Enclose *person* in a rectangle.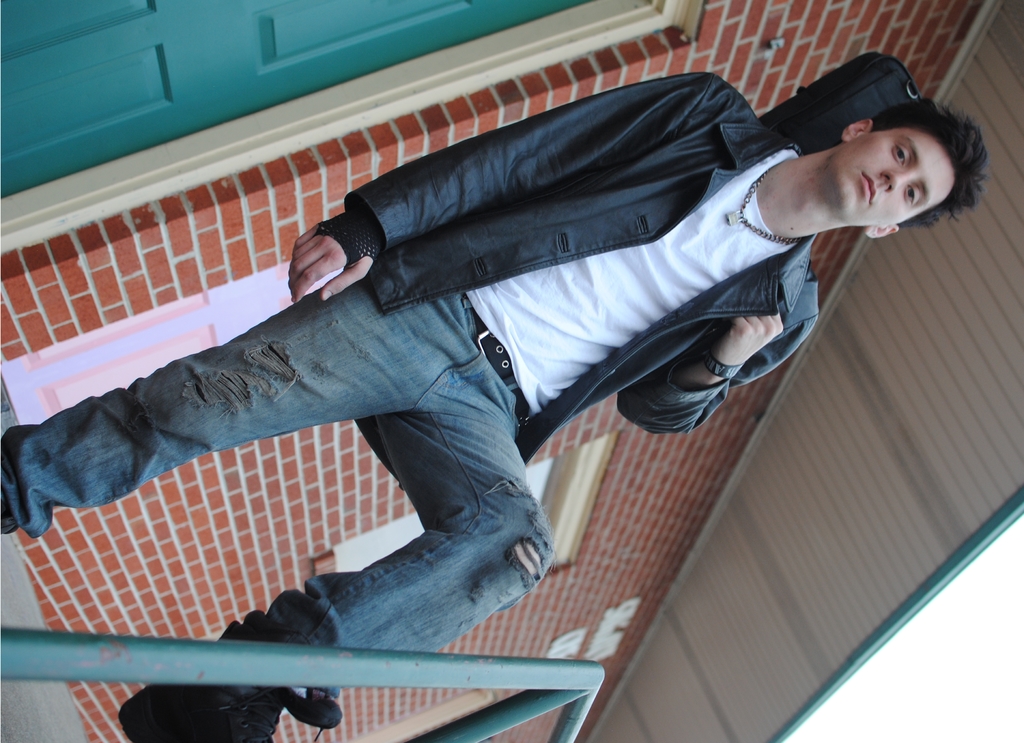
(x1=81, y1=50, x2=940, y2=650).
